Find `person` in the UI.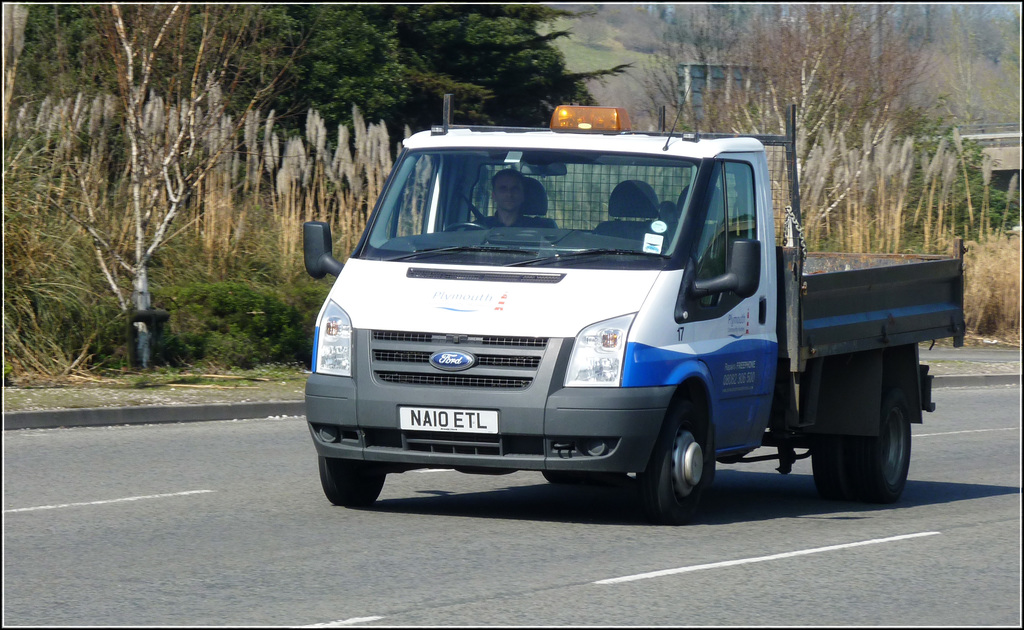
UI element at x1=476 y1=163 x2=533 y2=226.
